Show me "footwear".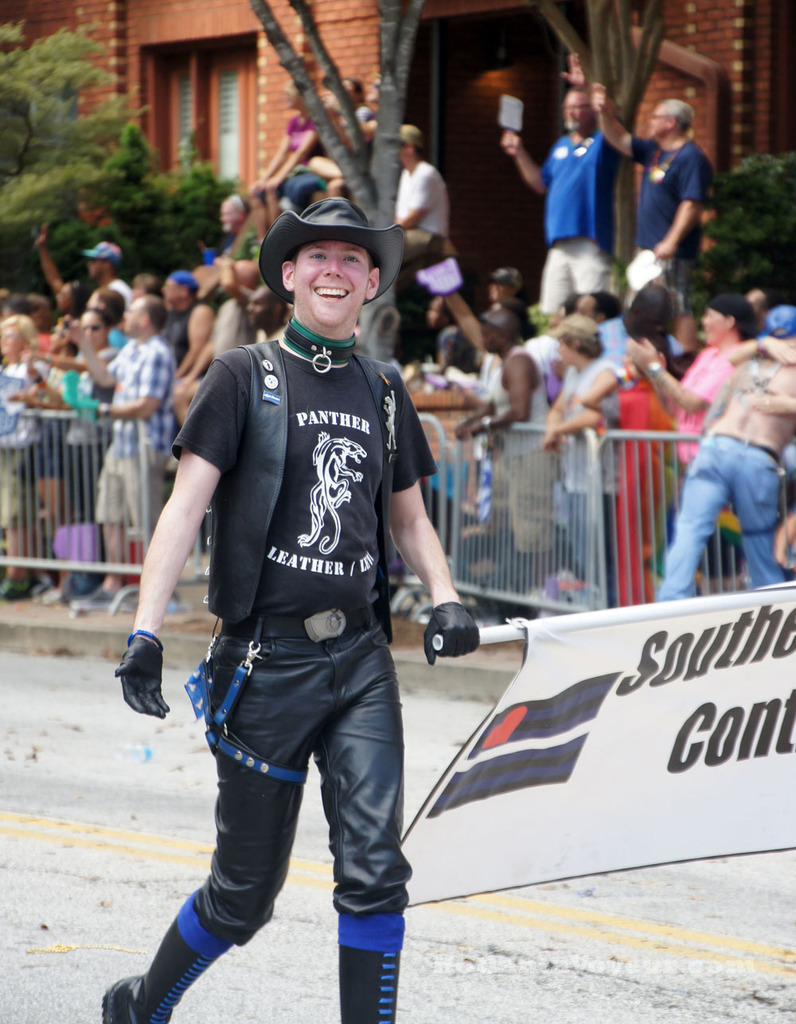
"footwear" is here: 104 964 183 1023.
